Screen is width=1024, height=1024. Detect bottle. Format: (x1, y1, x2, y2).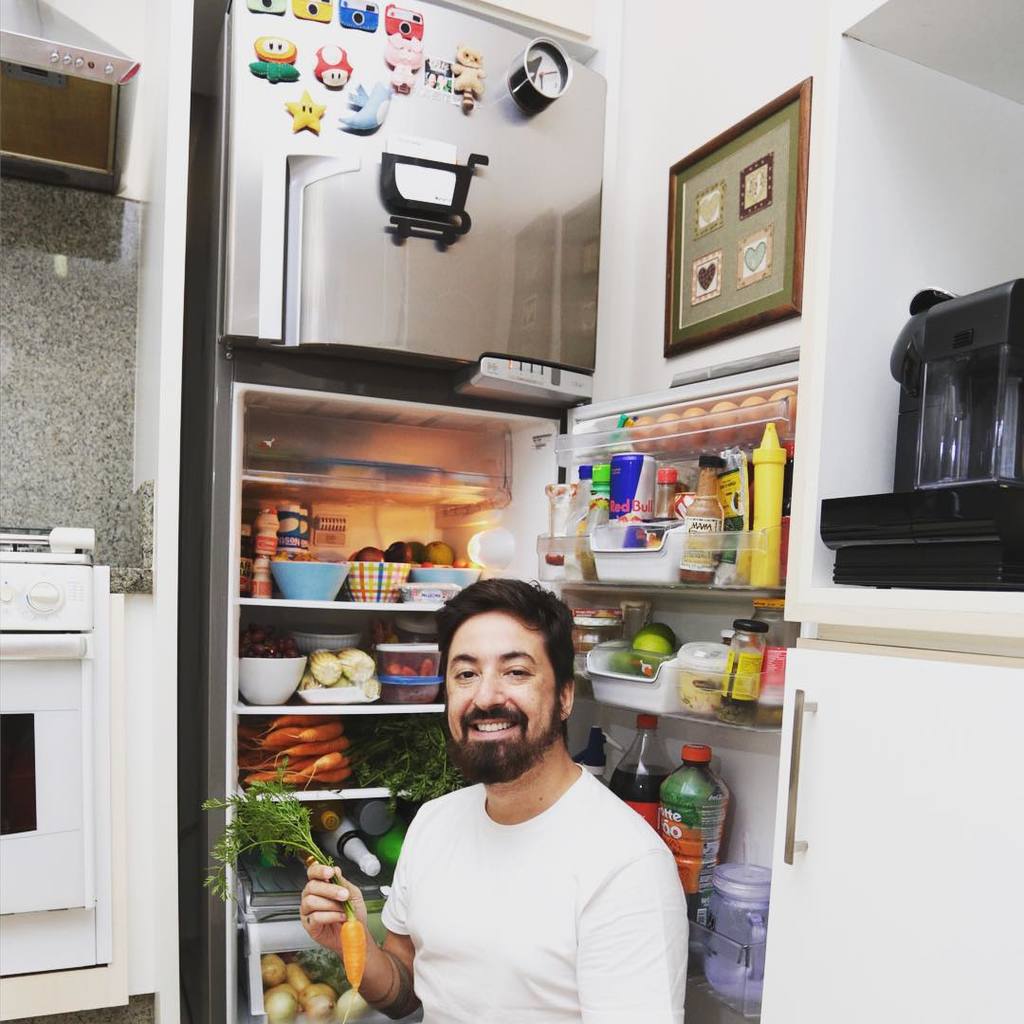
(384, 818, 400, 883).
